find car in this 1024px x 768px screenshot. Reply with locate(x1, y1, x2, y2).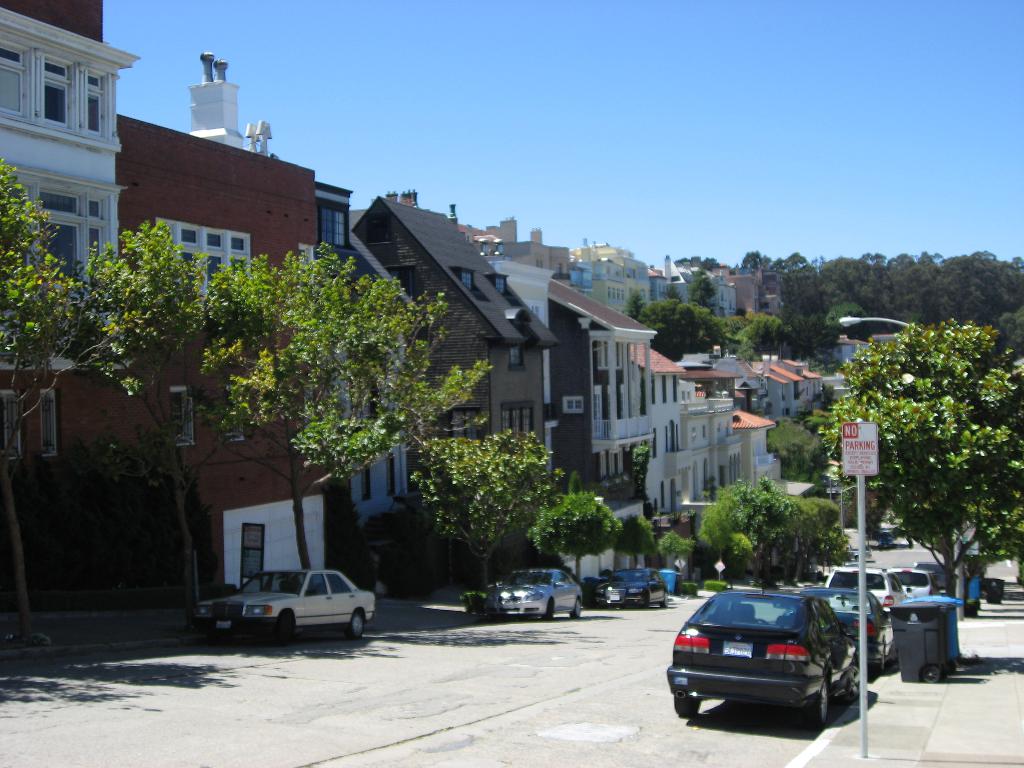
locate(886, 569, 934, 601).
